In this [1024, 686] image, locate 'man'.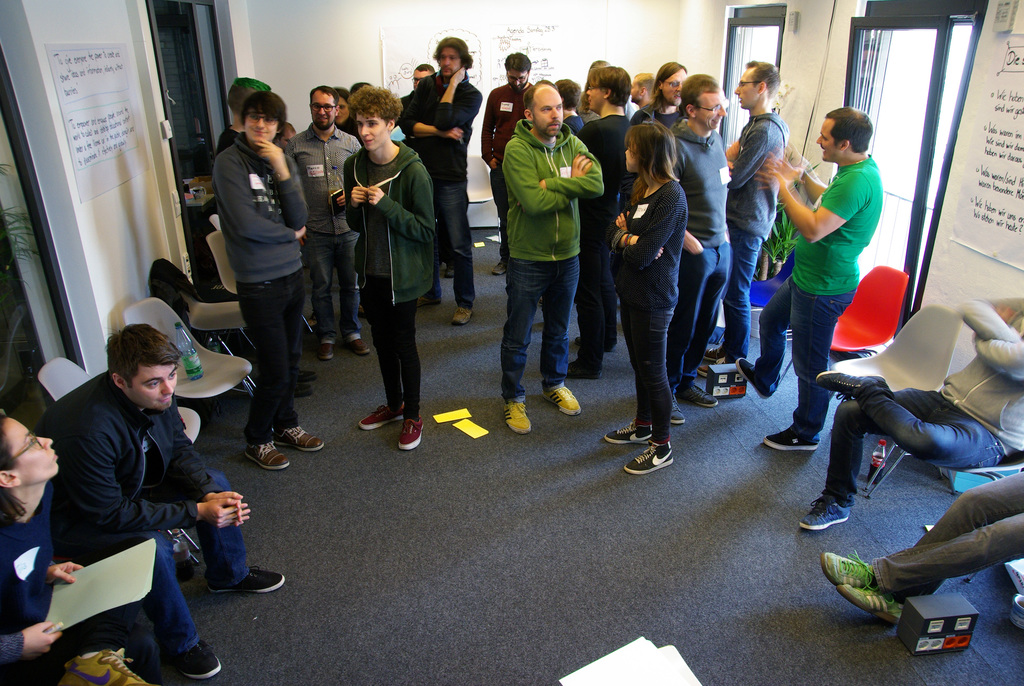
Bounding box: 500, 76, 606, 436.
